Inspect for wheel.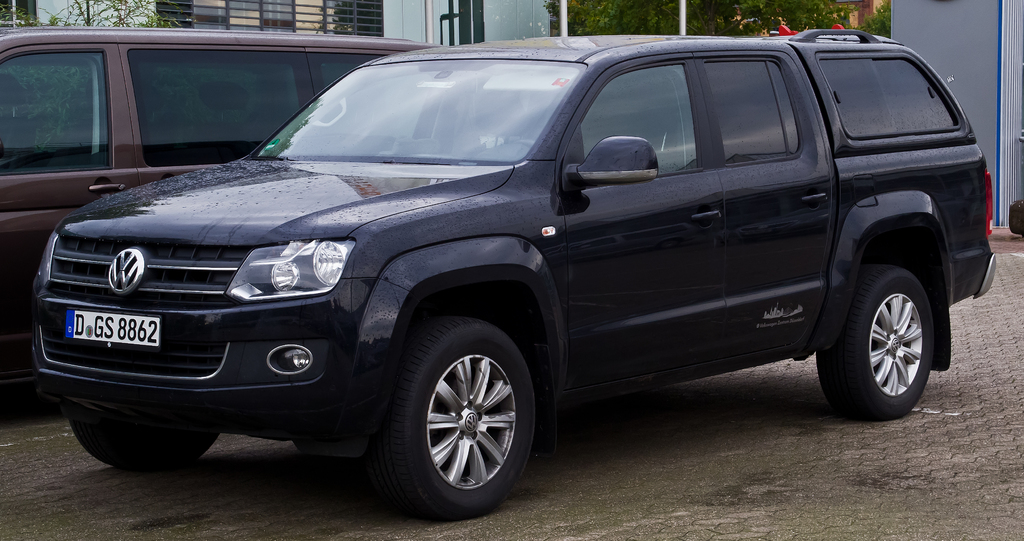
Inspection: 65, 407, 216, 473.
